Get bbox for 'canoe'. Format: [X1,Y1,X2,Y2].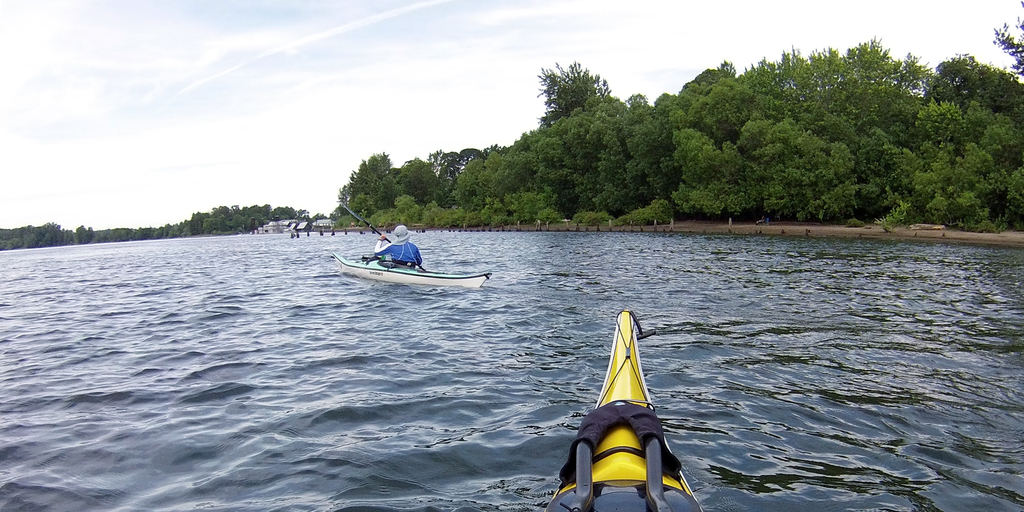
[554,300,689,492].
